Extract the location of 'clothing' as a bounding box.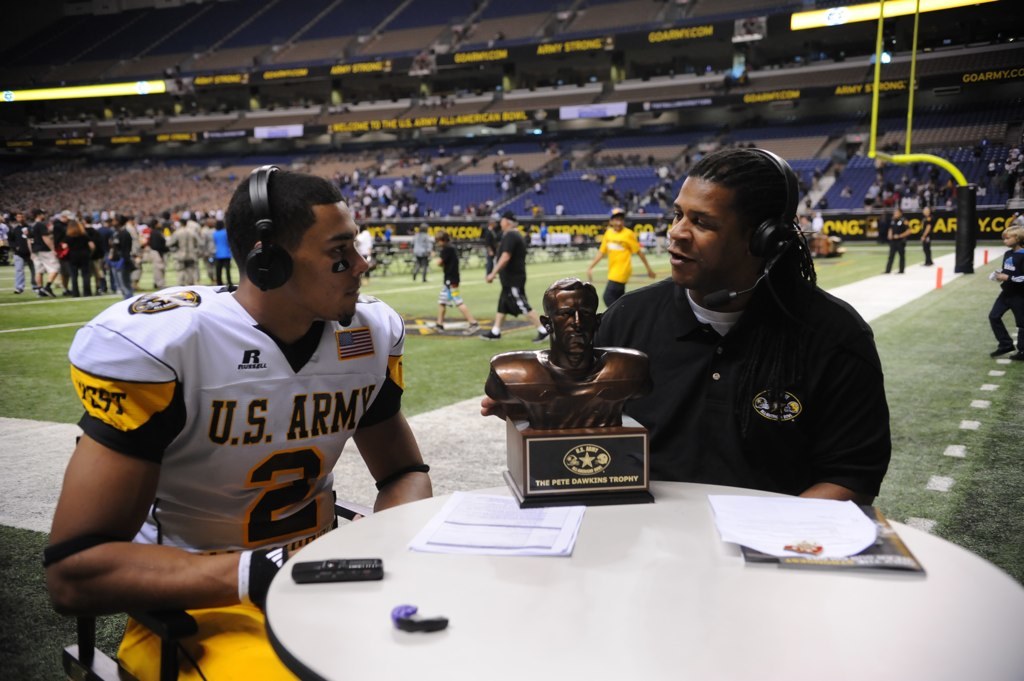
(x1=991, y1=246, x2=1023, y2=354).
